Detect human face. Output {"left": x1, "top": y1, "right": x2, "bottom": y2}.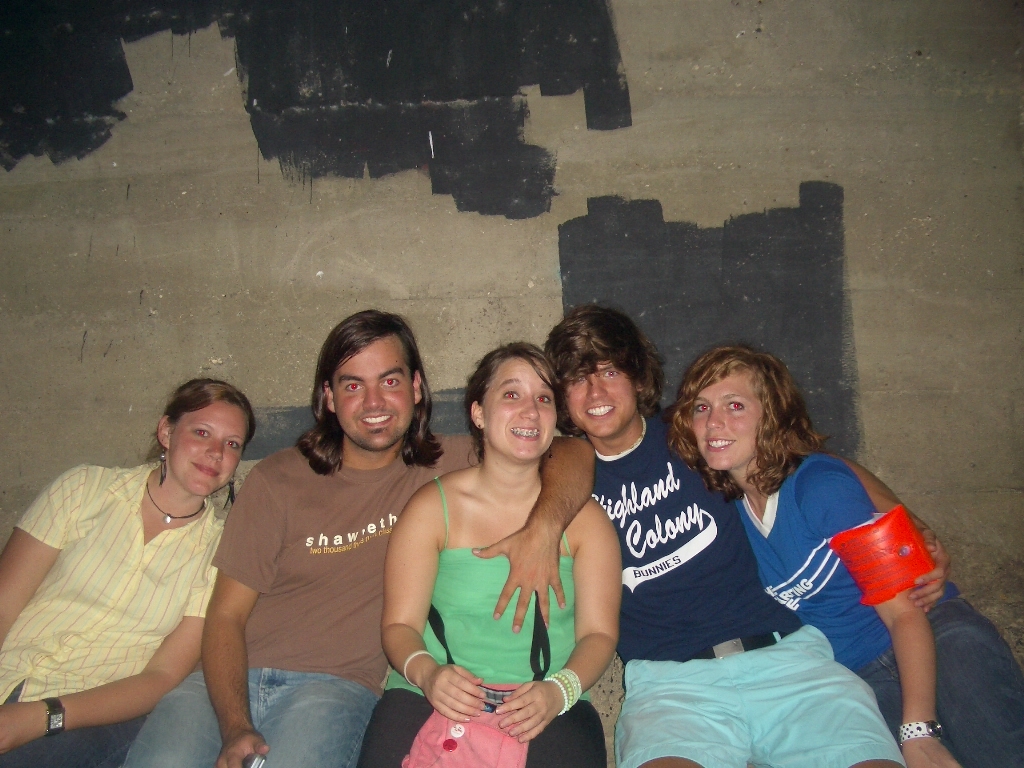
{"left": 340, "top": 331, "right": 413, "bottom": 454}.
